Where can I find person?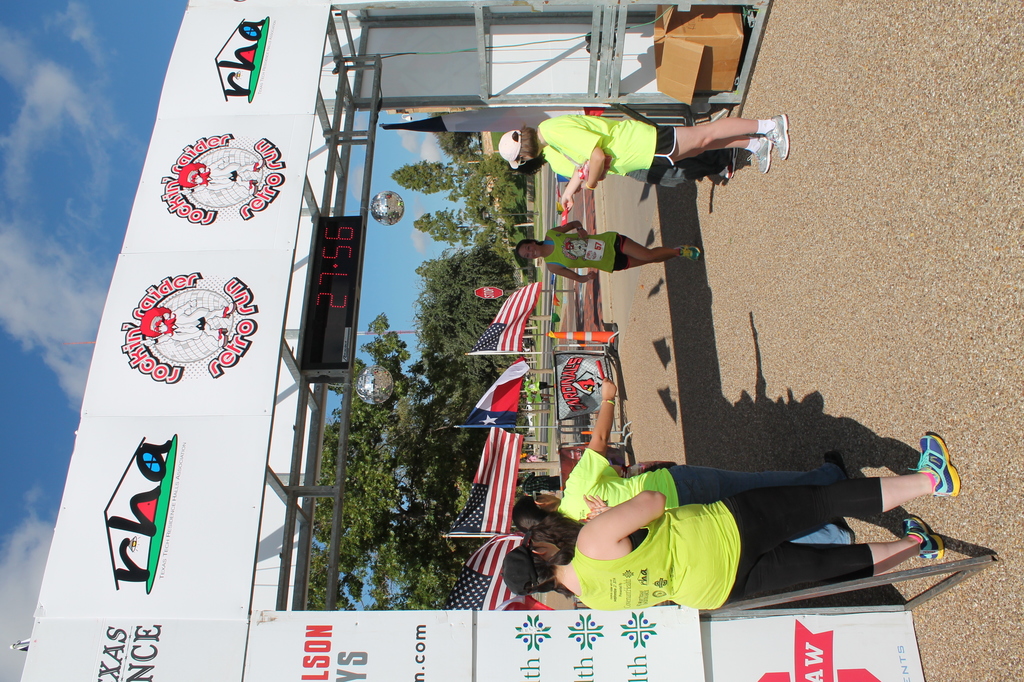
You can find it at locate(501, 115, 787, 206).
